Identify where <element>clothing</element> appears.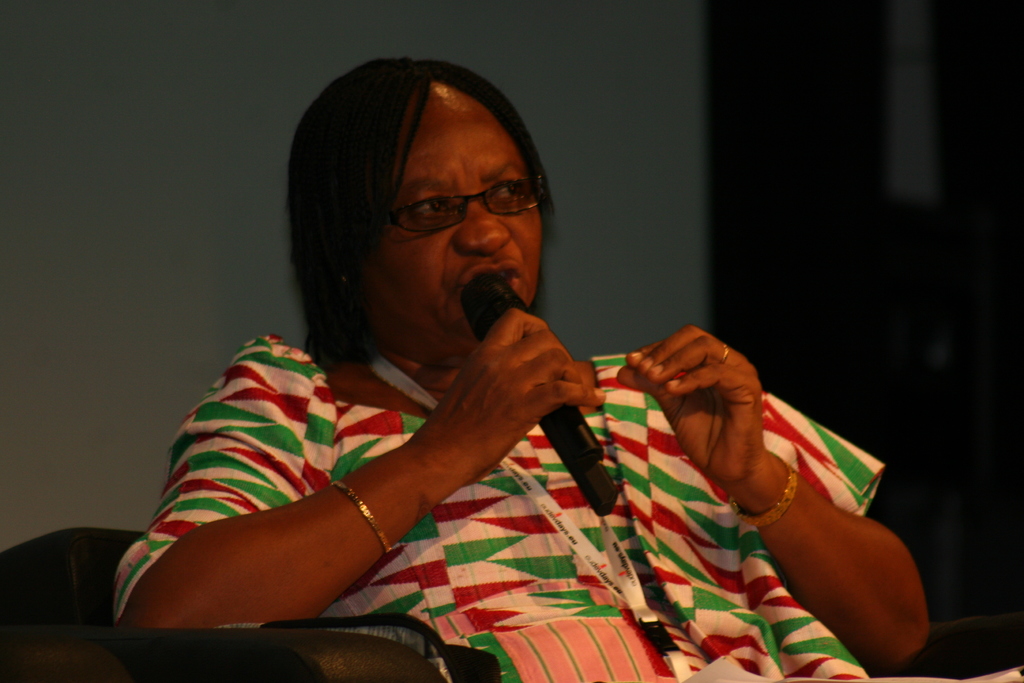
Appears at Rect(90, 237, 680, 671).
